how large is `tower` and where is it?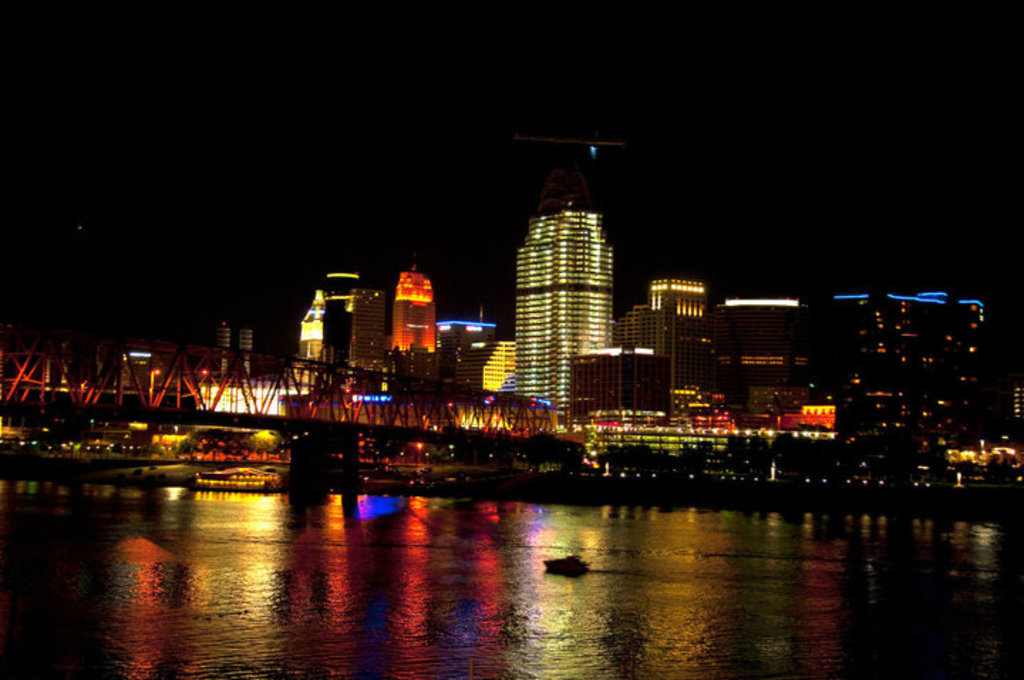
Bounding box: bbox=(323, 273, 360, 349).
